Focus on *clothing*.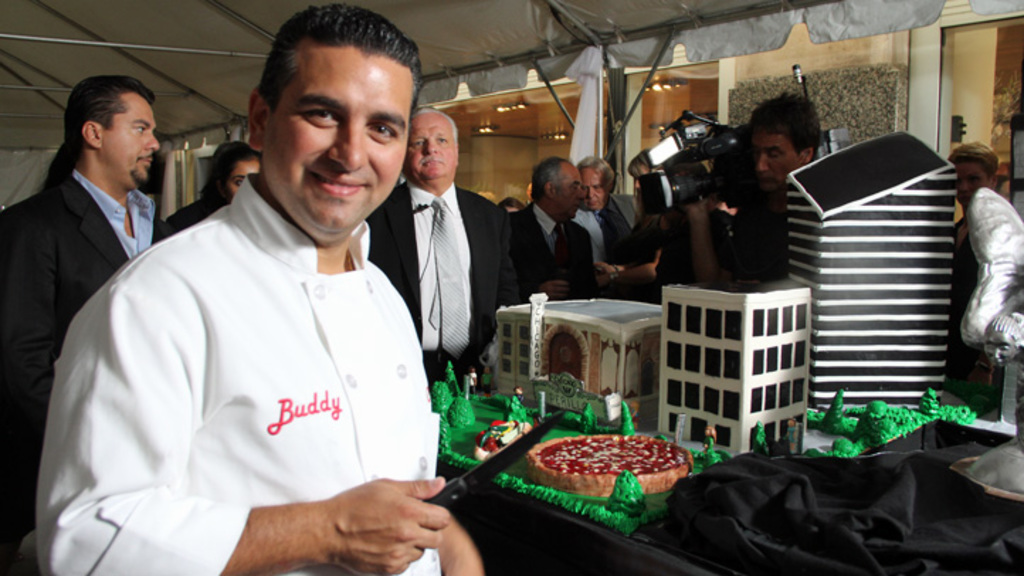
Focused at 37/163/457/575.
